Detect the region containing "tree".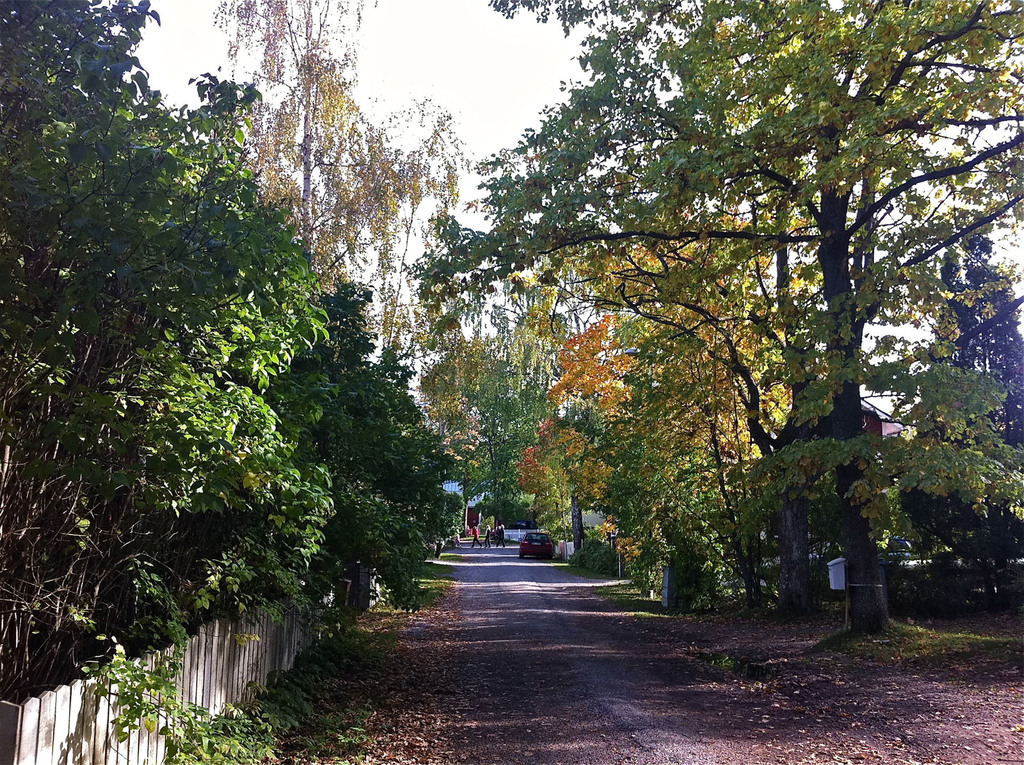
BBox(414, 321, 527, 519).
